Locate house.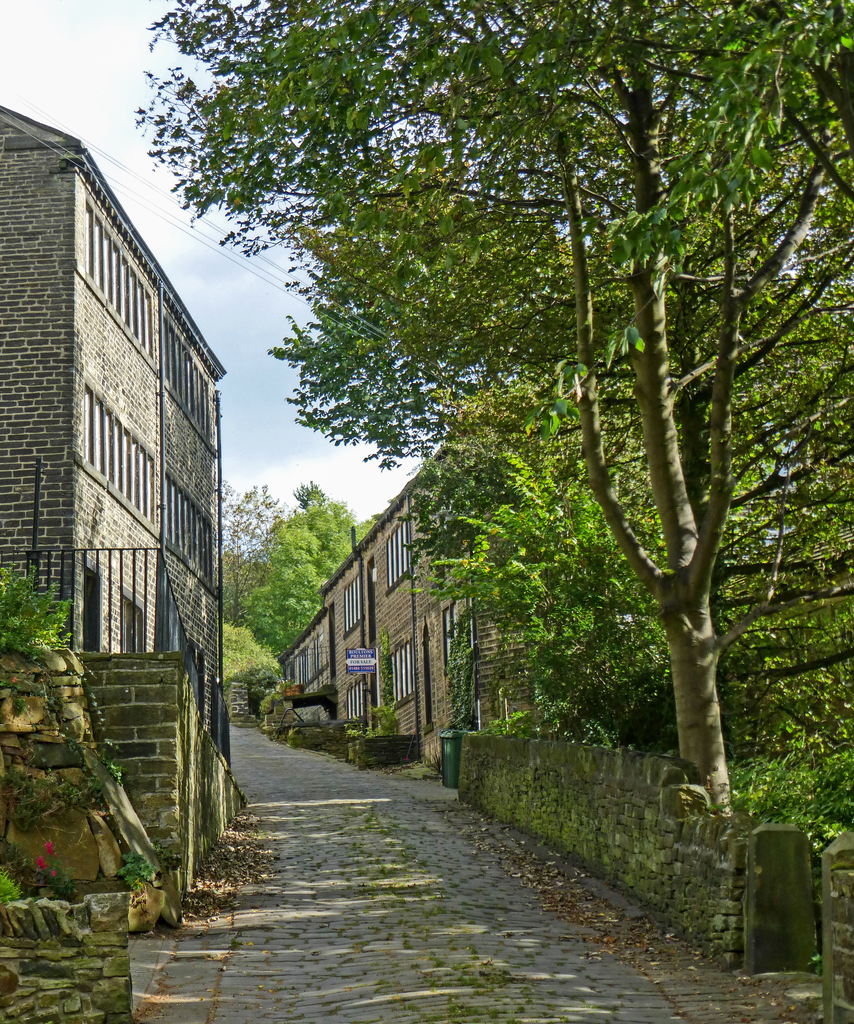
Bounding box: l=281, t=435, r=556, b=788.
